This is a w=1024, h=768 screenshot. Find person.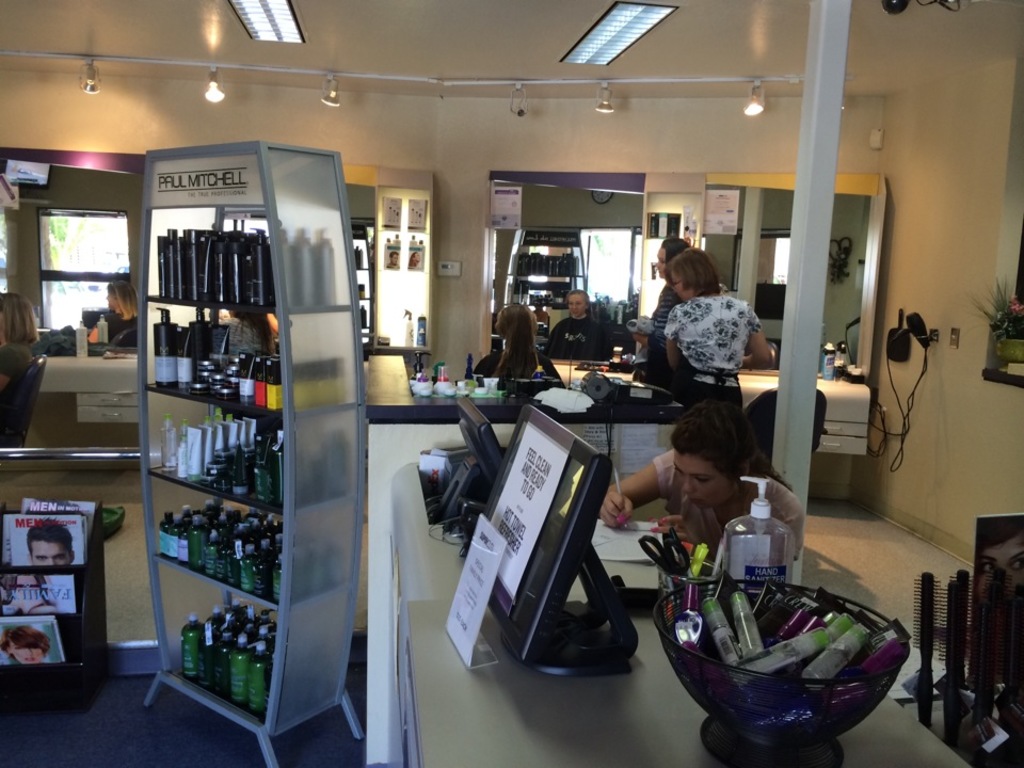
Bounding box: rect(644, 237, 752, 417).
